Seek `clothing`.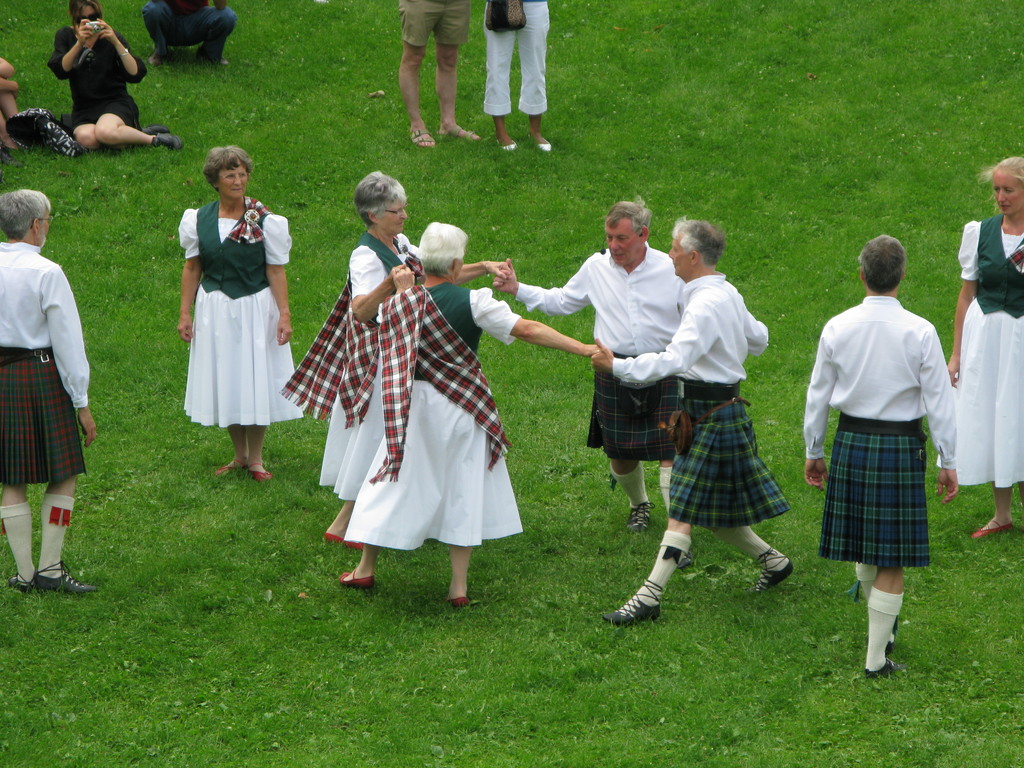
[350, 278, 522, 554].
